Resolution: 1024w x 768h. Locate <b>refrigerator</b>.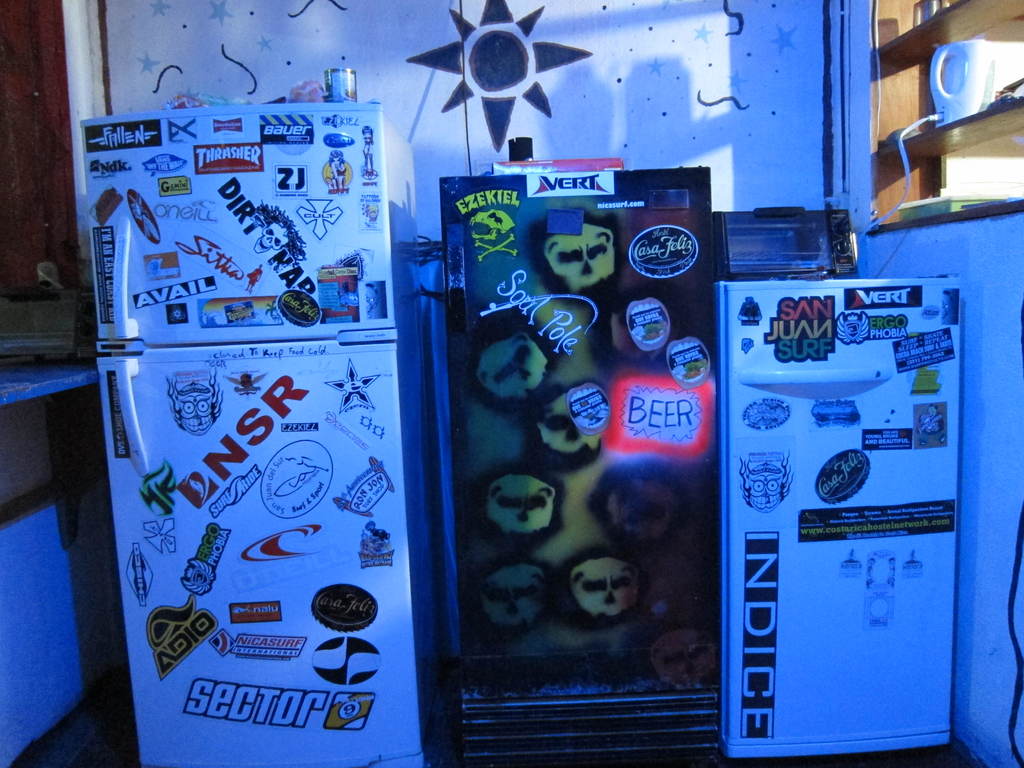
[left=714, top=282, right=957, bottom=767].
